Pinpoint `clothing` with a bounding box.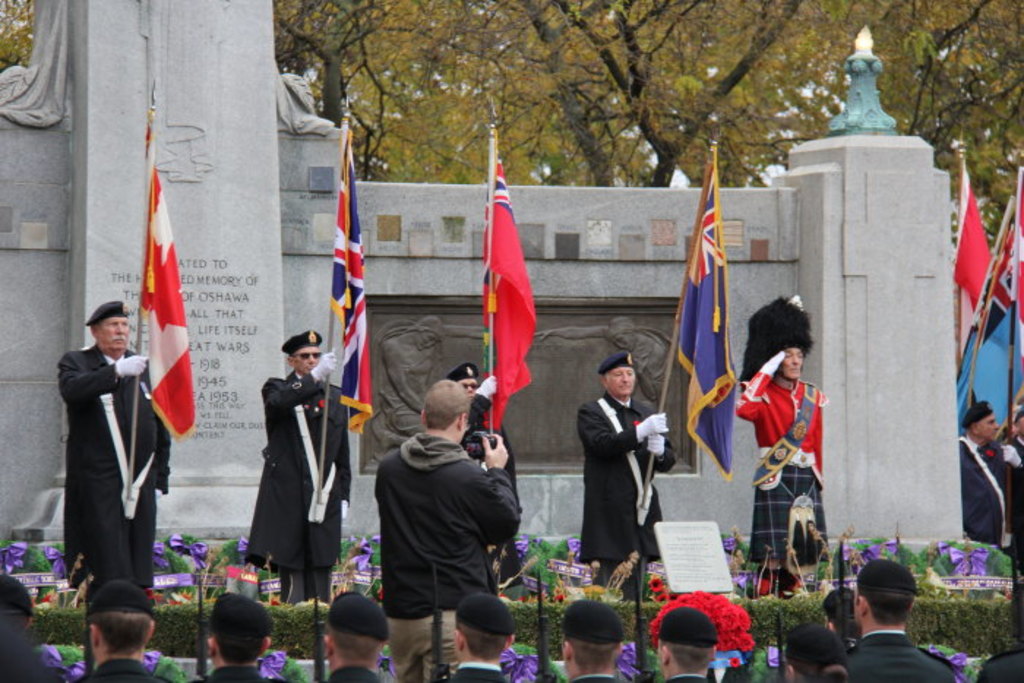
193:663:276:682.
